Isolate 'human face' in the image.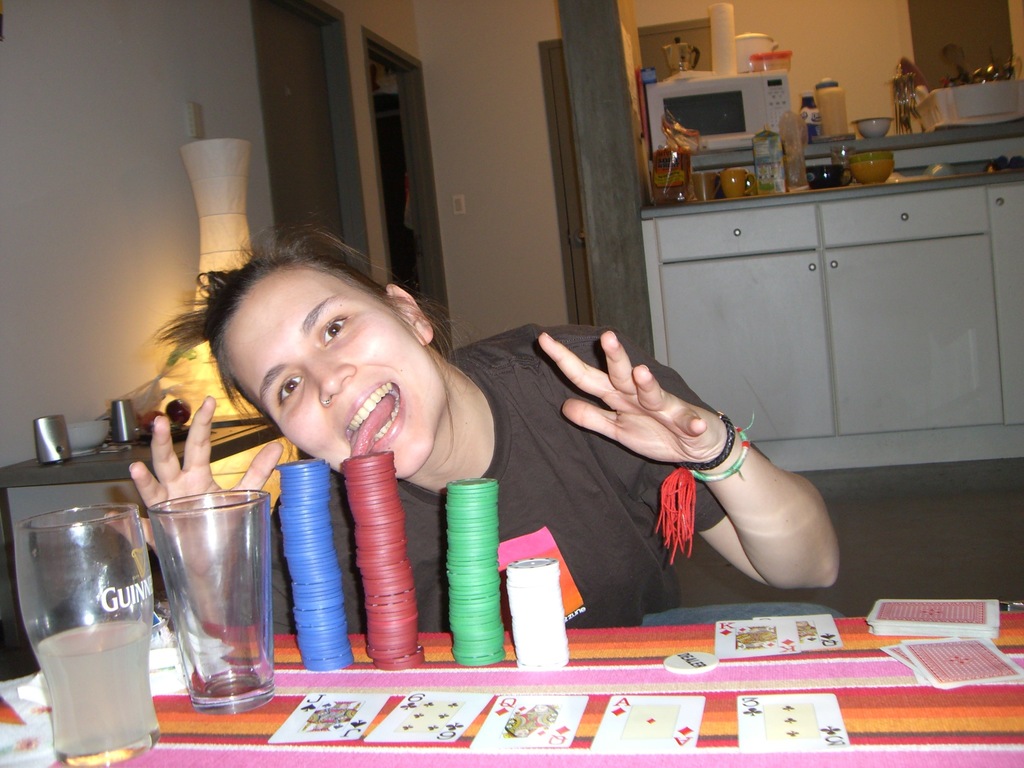
Isolated region: box=[221, 258, 447, 484].
